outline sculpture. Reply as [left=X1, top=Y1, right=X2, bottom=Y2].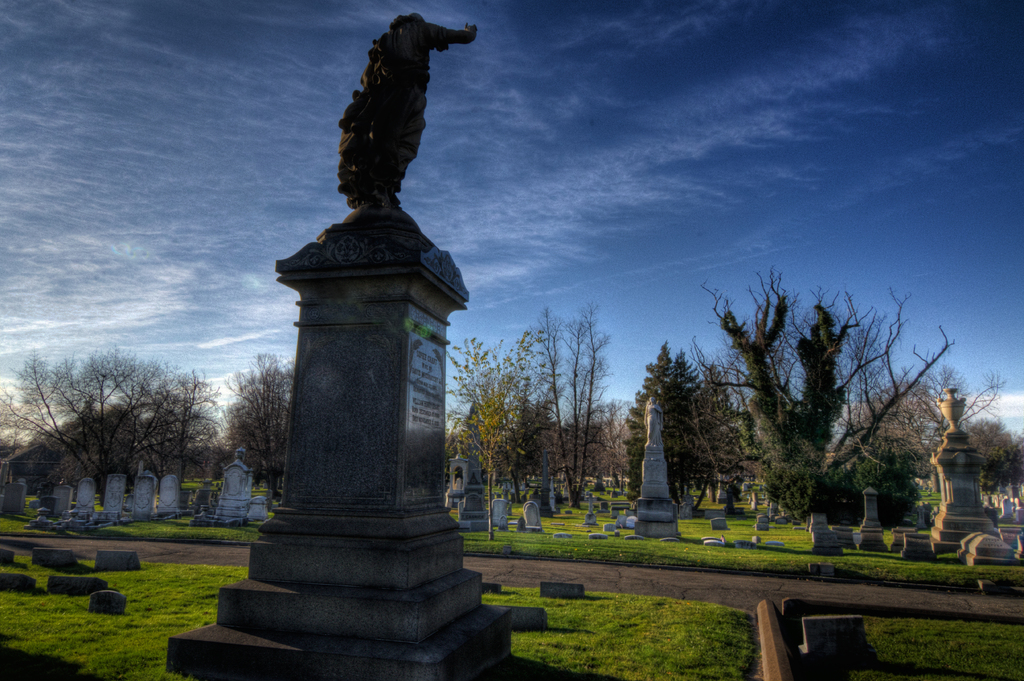
[left=643, top=395, right=664, bottom=446].
